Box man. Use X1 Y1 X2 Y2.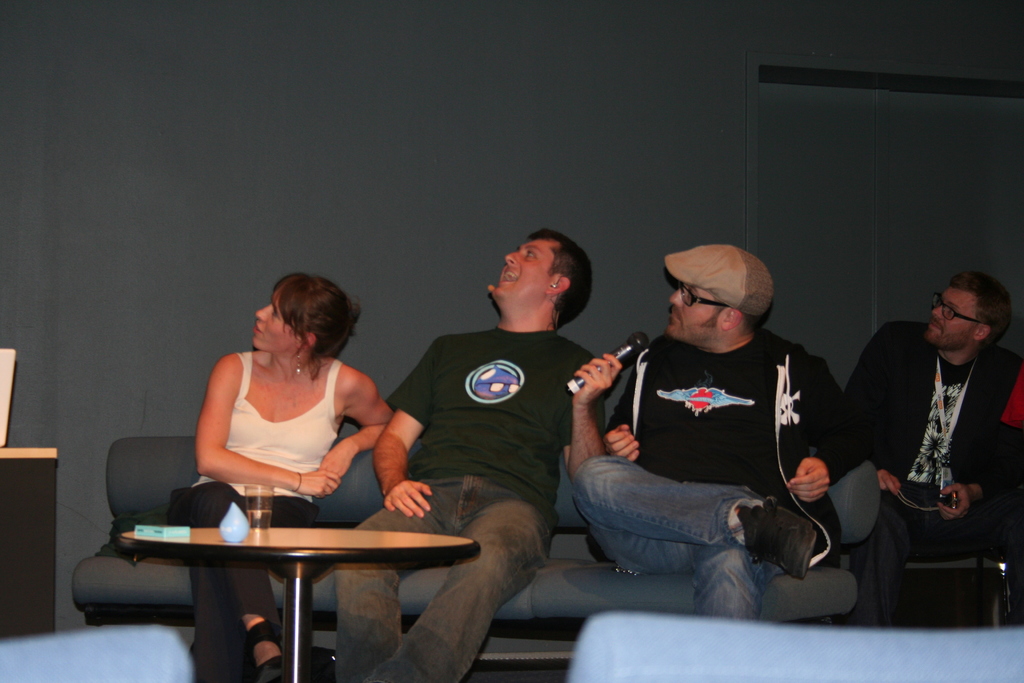
847 263 1011 616.
